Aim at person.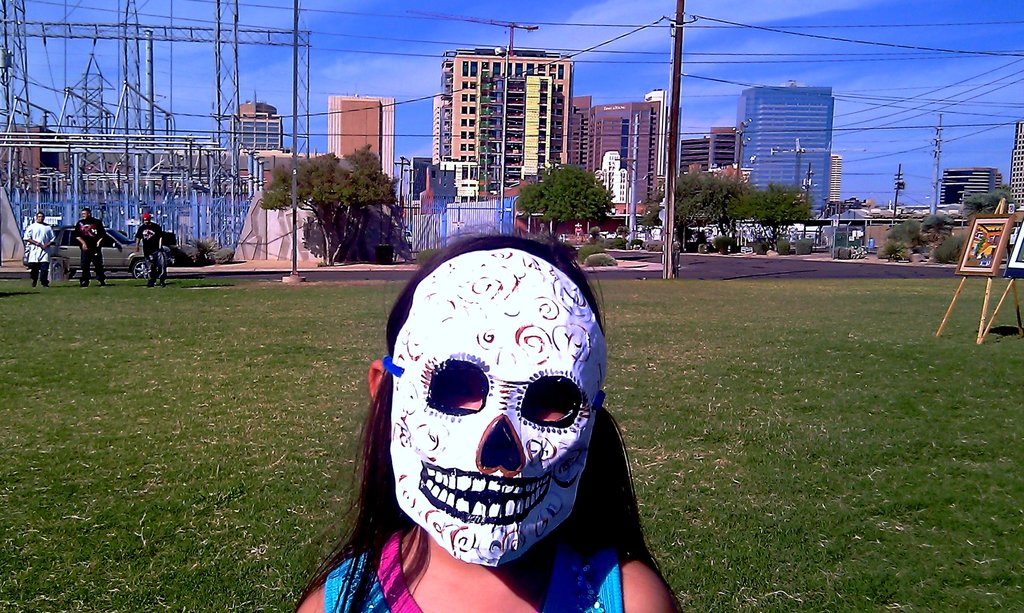
Aimed at <bbox>22, 208, 56, 281</bbox>.
